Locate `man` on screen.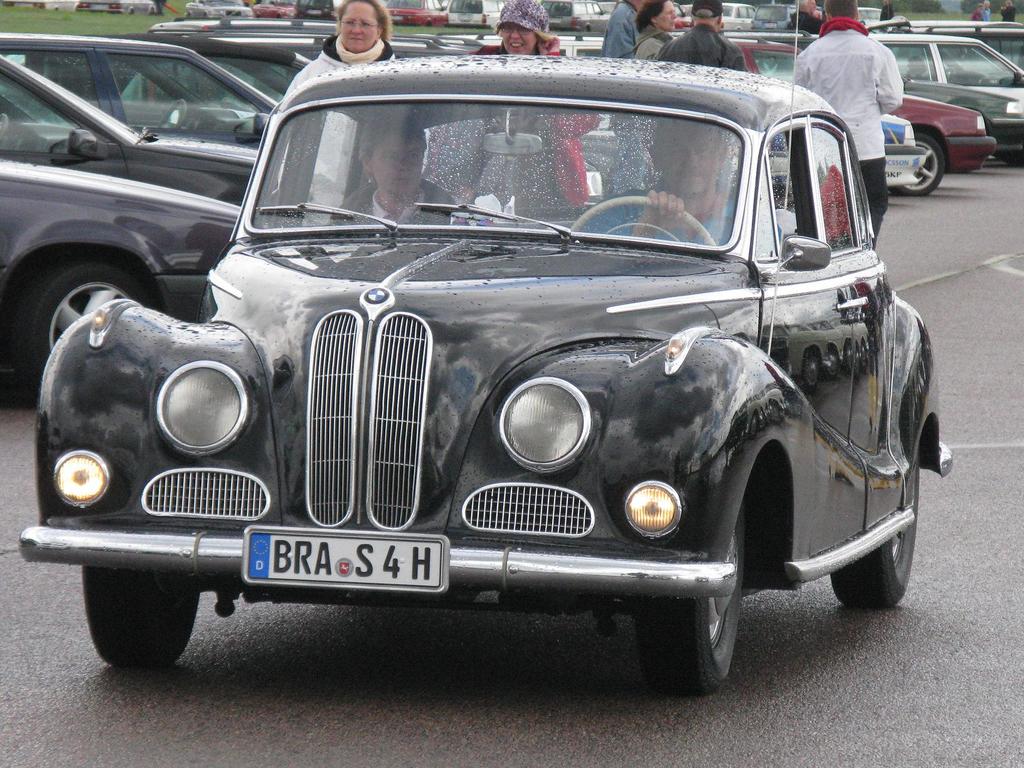
On screen at [left=653, top=0, right=747, bottom=71].
